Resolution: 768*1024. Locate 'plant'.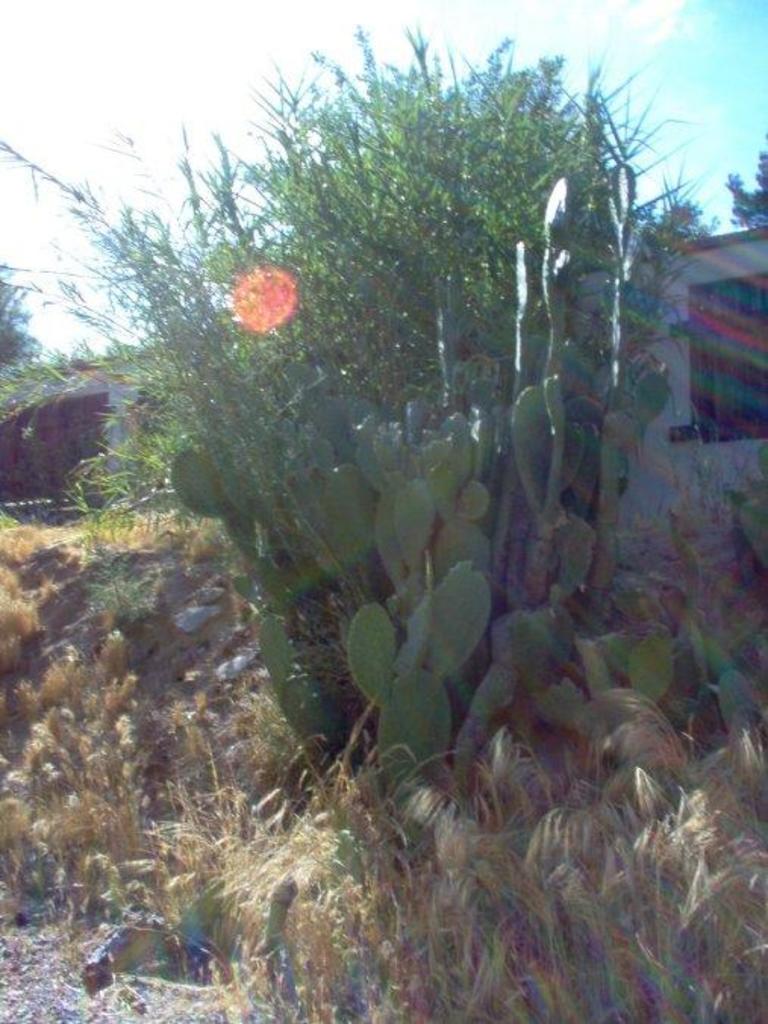
select_region(165, 179, 766, 798).
